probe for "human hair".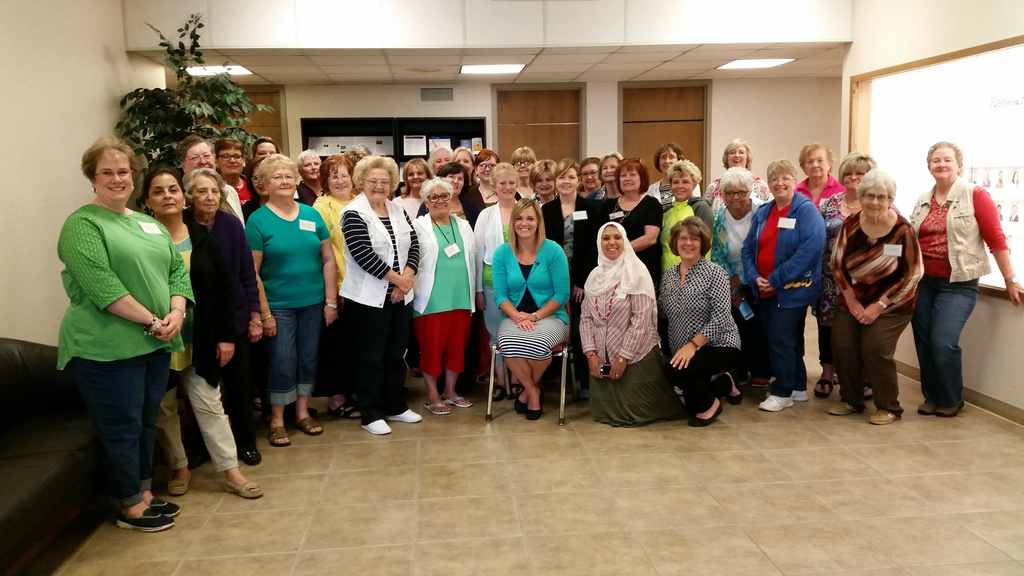
Probe result: (596, 149, 625, 183).
